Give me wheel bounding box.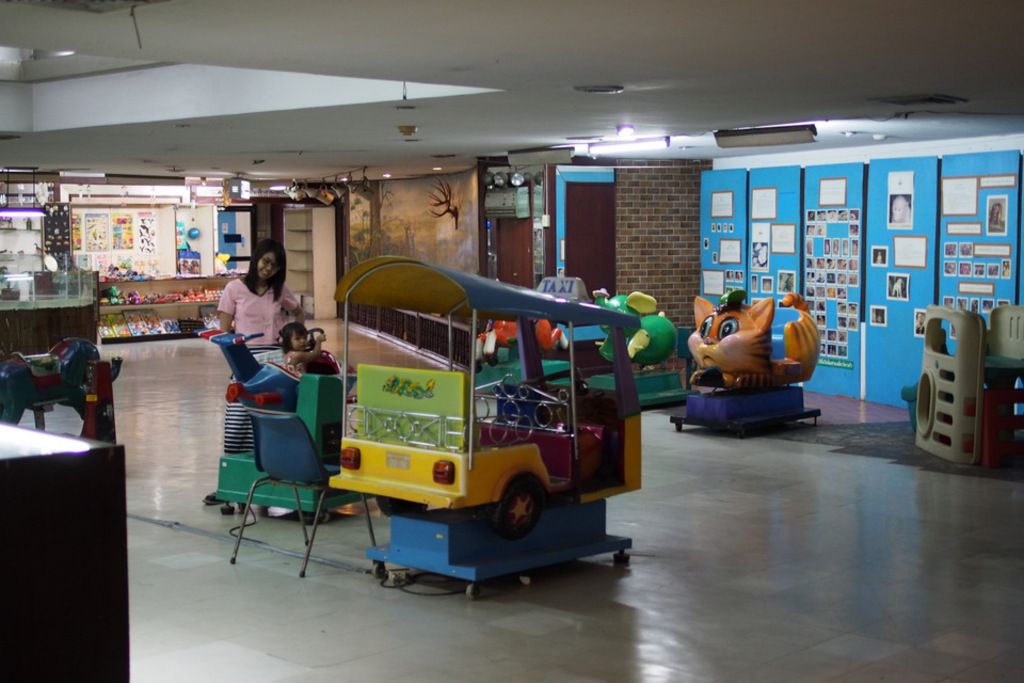
(x1=370, y1=491, x2=438, y2=520).
